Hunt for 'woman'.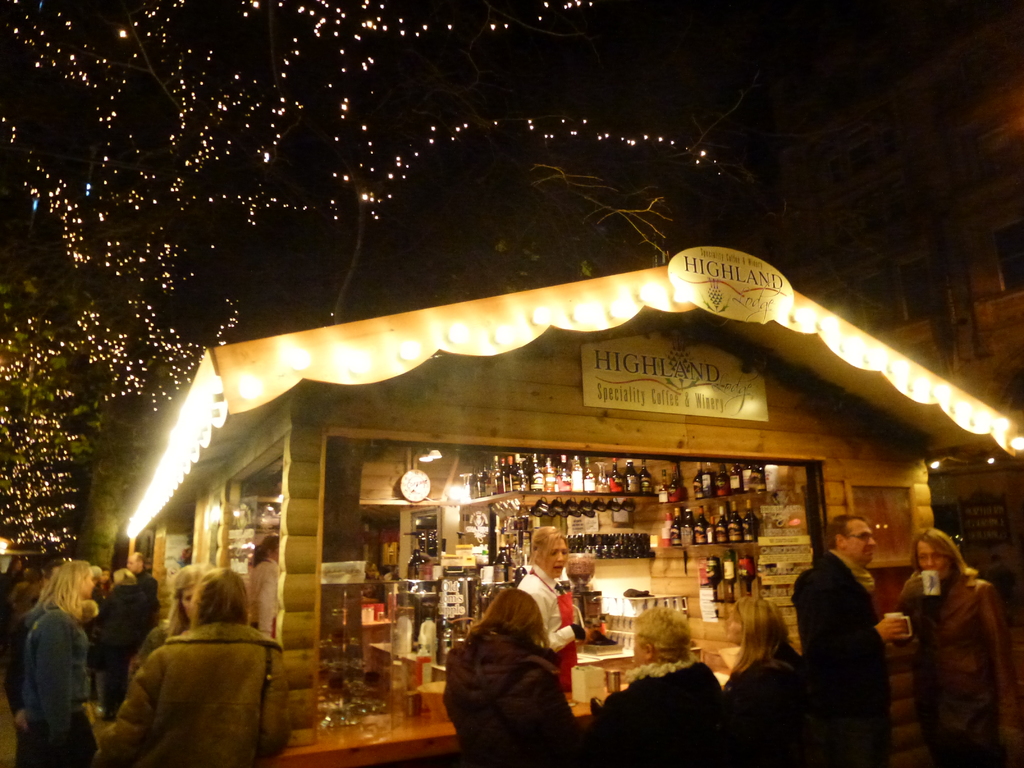
Hunted down at x1=15, y1=557, x2=108, y2=767.
